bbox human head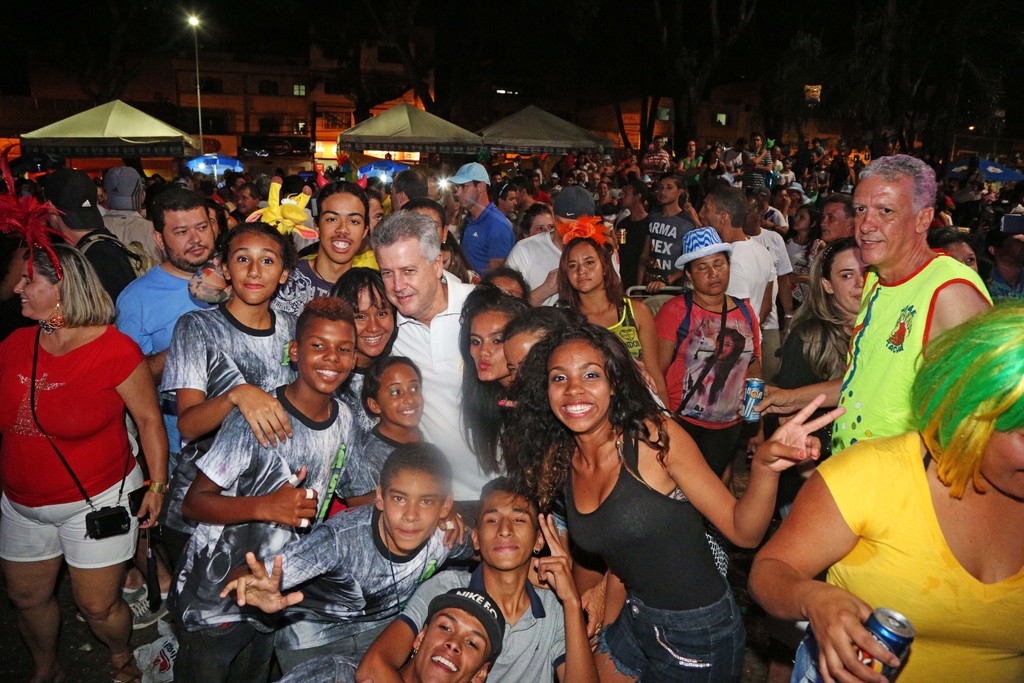
crop(10, 242, 99, 317)
